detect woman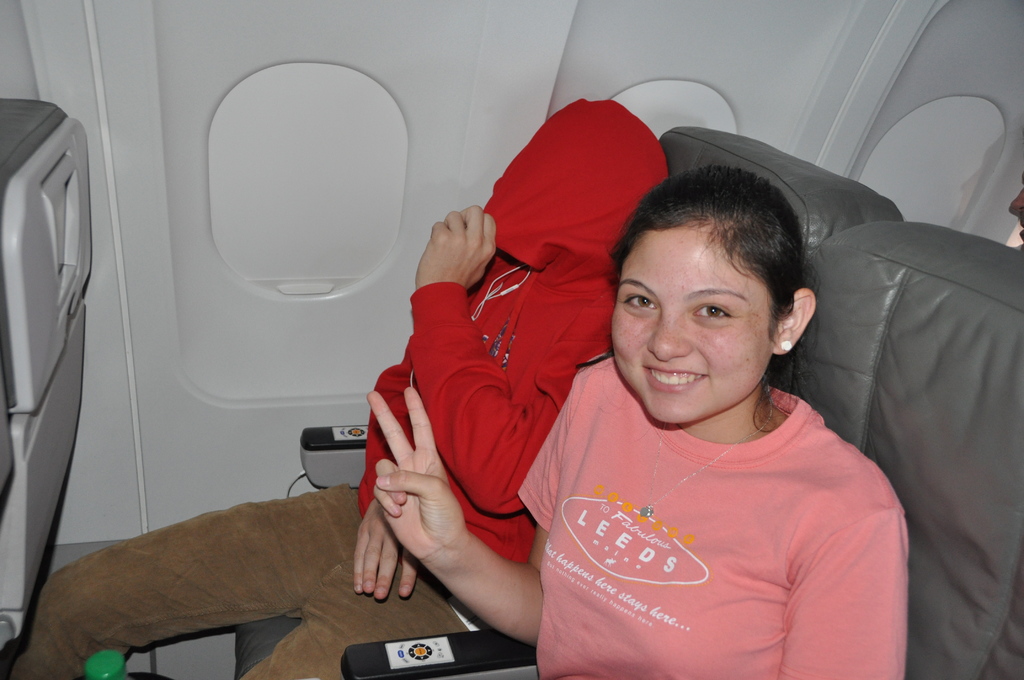
352,85,880,678
